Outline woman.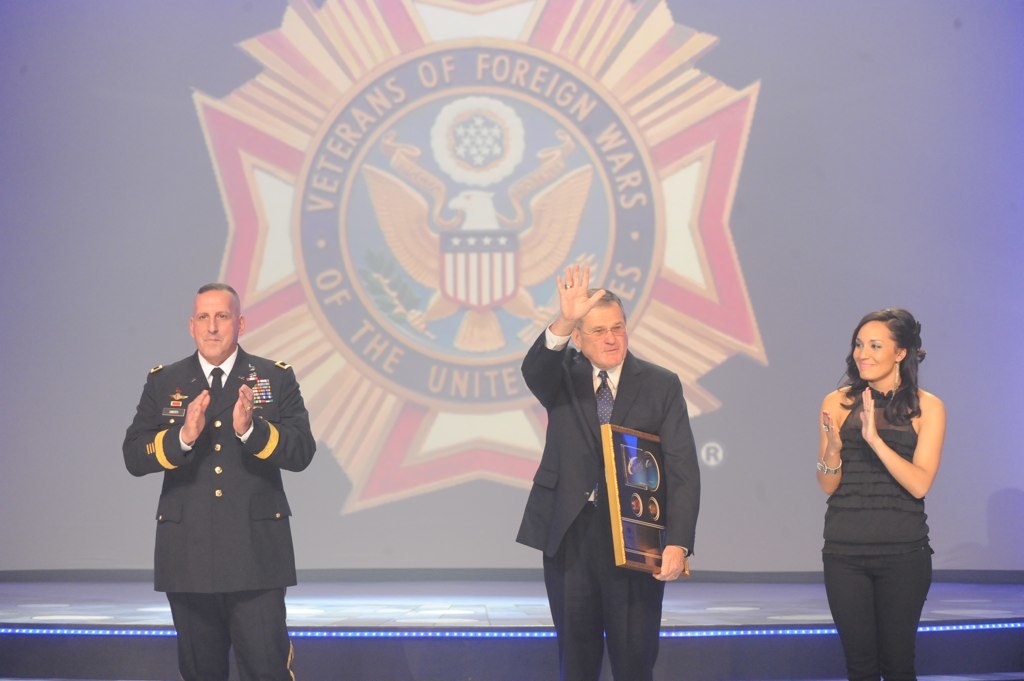
Outline: <box>807,304,956,676</box>.
